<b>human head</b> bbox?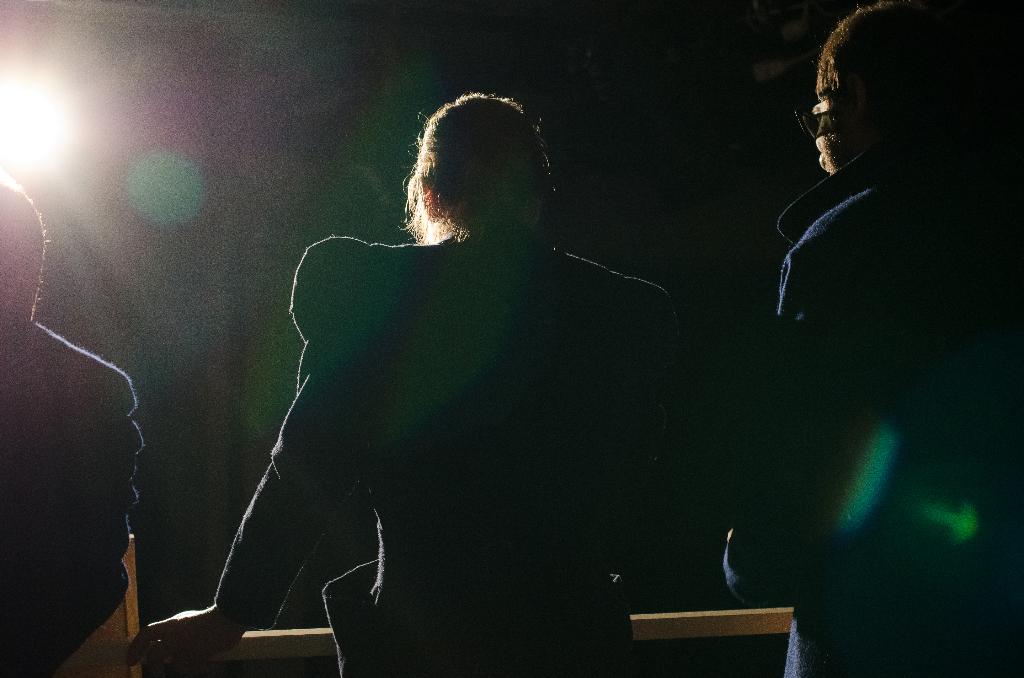
left=406, top=88, right=566, bottom=244
